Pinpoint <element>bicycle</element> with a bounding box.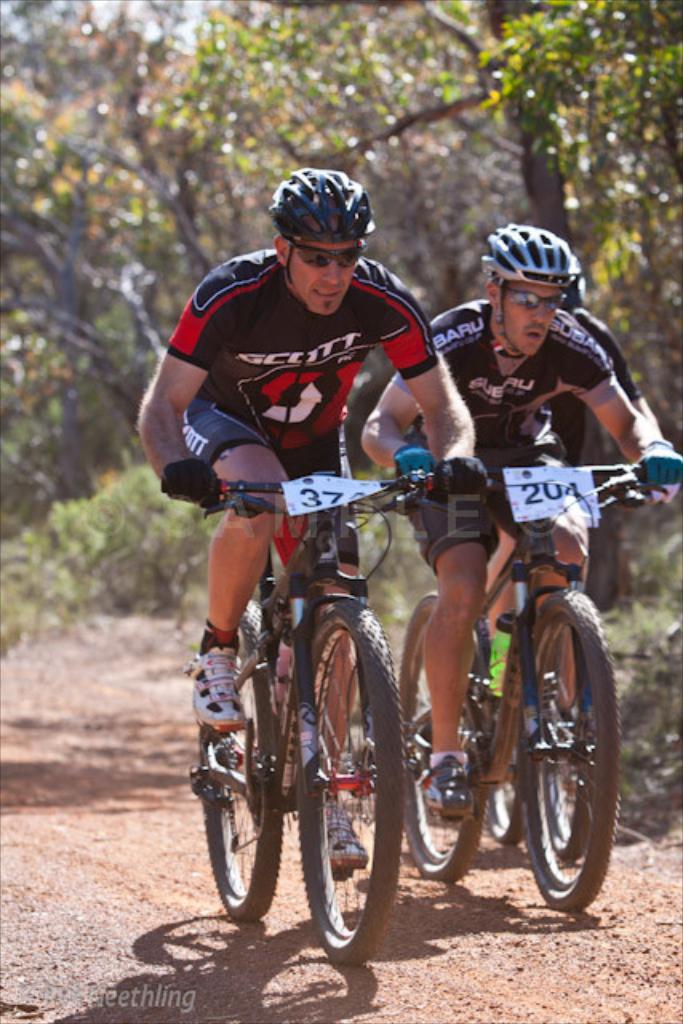
478 464 649 864.
